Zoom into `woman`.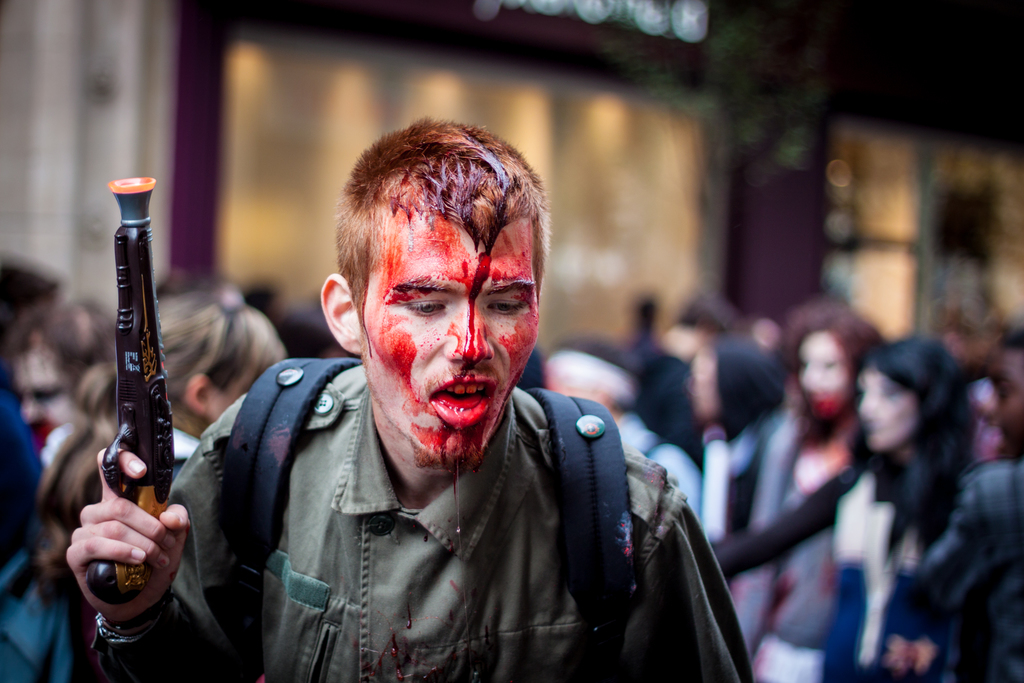
Zoom target: box(710, 334, 980, 682).
